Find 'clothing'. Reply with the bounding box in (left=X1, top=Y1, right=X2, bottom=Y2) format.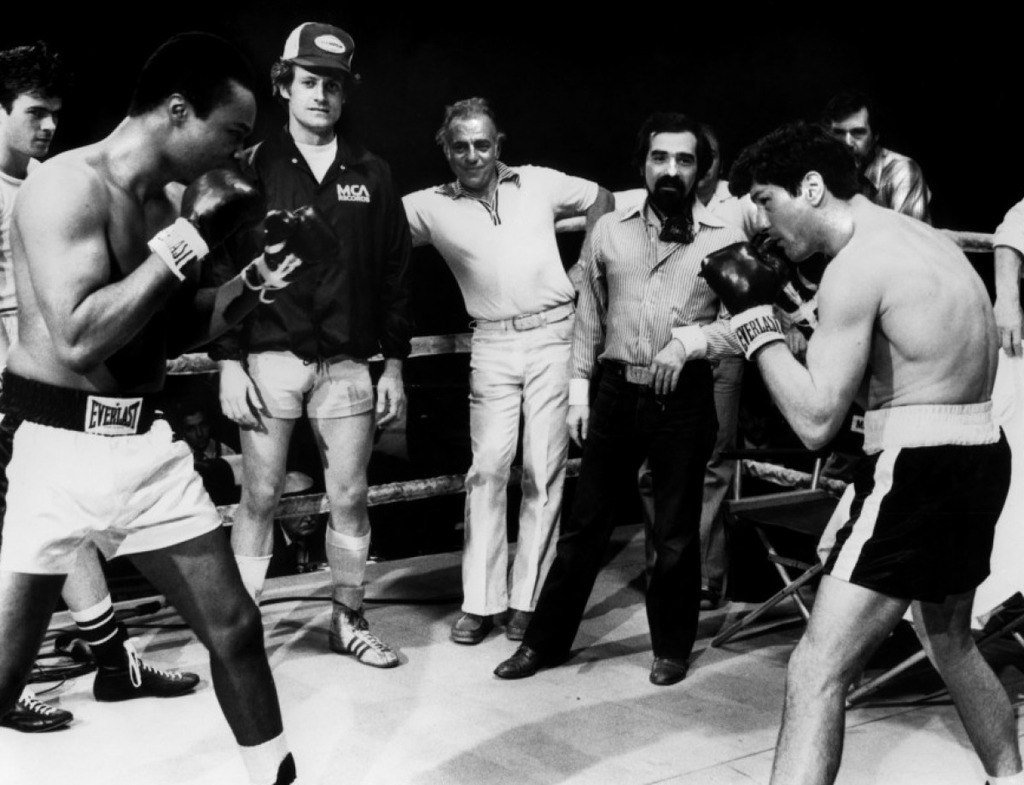
(left=858, top=149, right=944, bottom=224).
